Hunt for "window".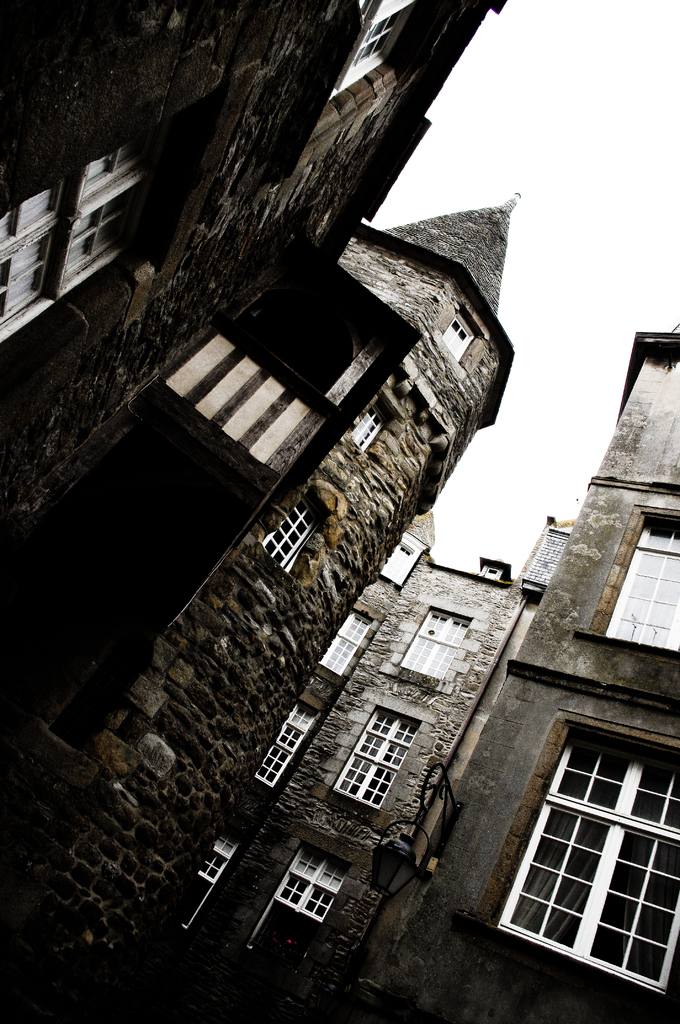
Hunted down at crop(165, 328, 317, 466).
